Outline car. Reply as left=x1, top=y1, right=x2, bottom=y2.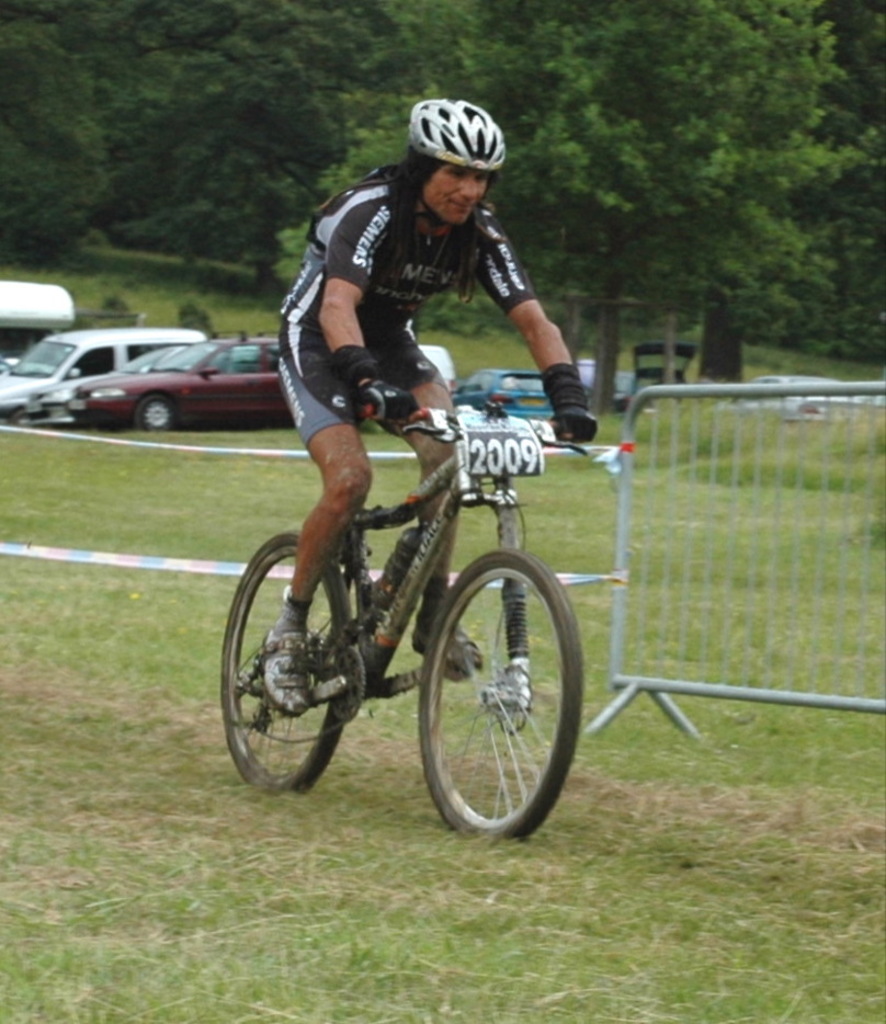
left=0, top=328, right=202, bottom=421.
